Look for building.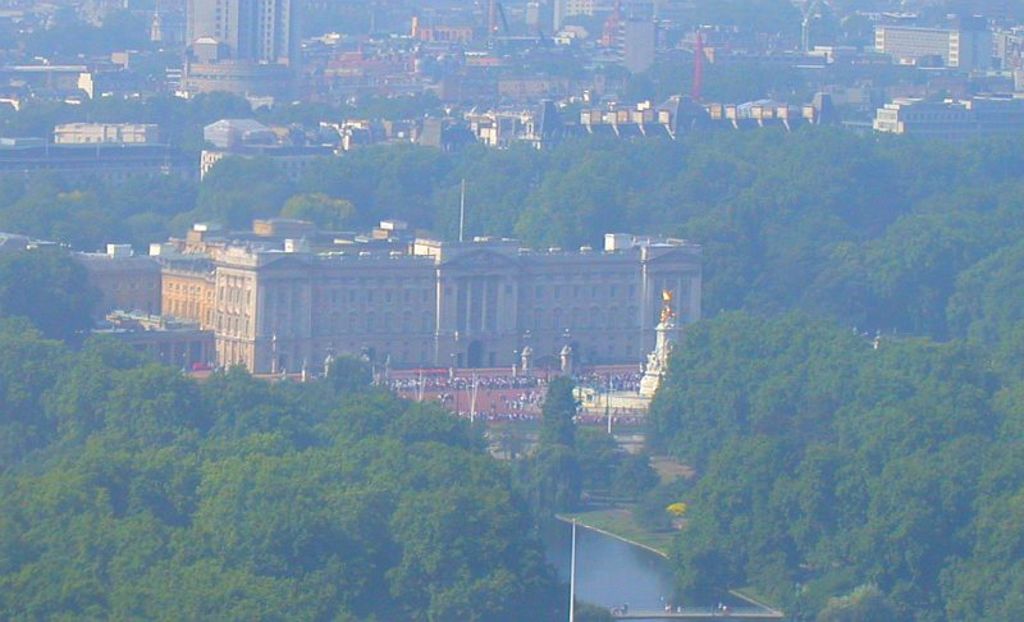
Found: box=[411, 18, 475, 47].
